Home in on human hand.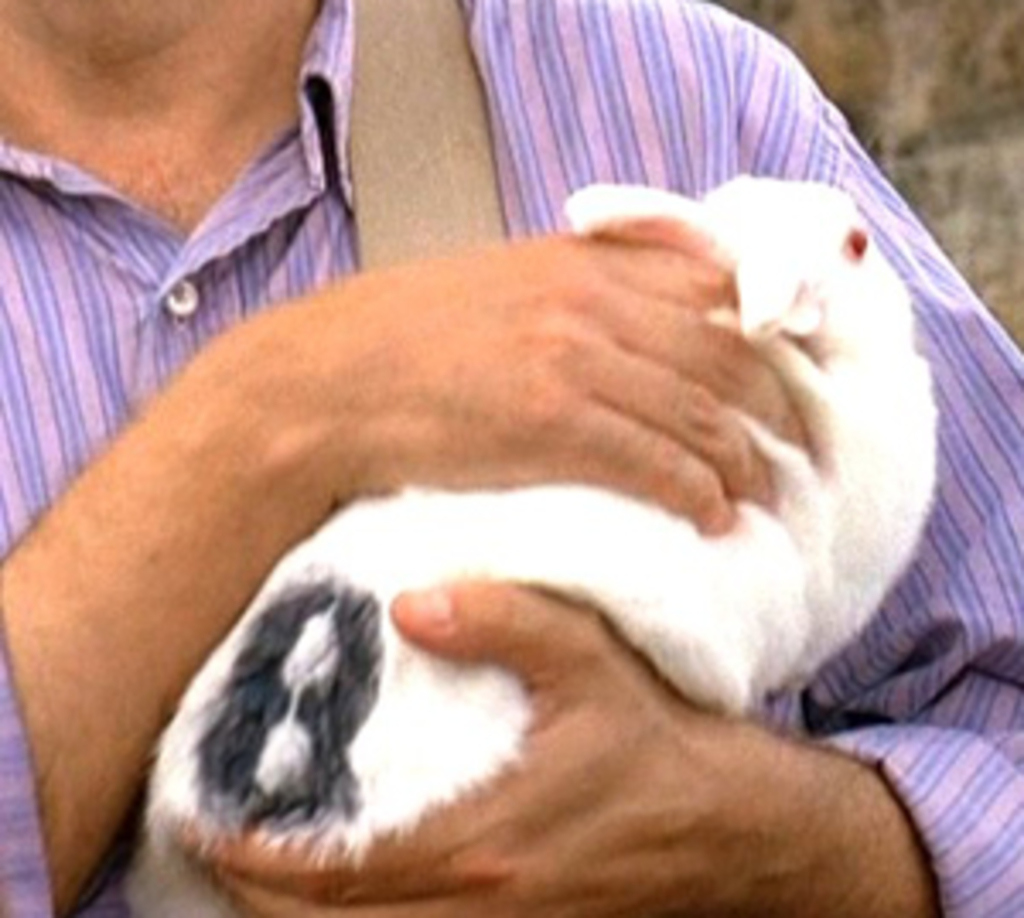
Homed in at {"x1": 335, "y1": 222, "x2": 812, "y2": 532}.
